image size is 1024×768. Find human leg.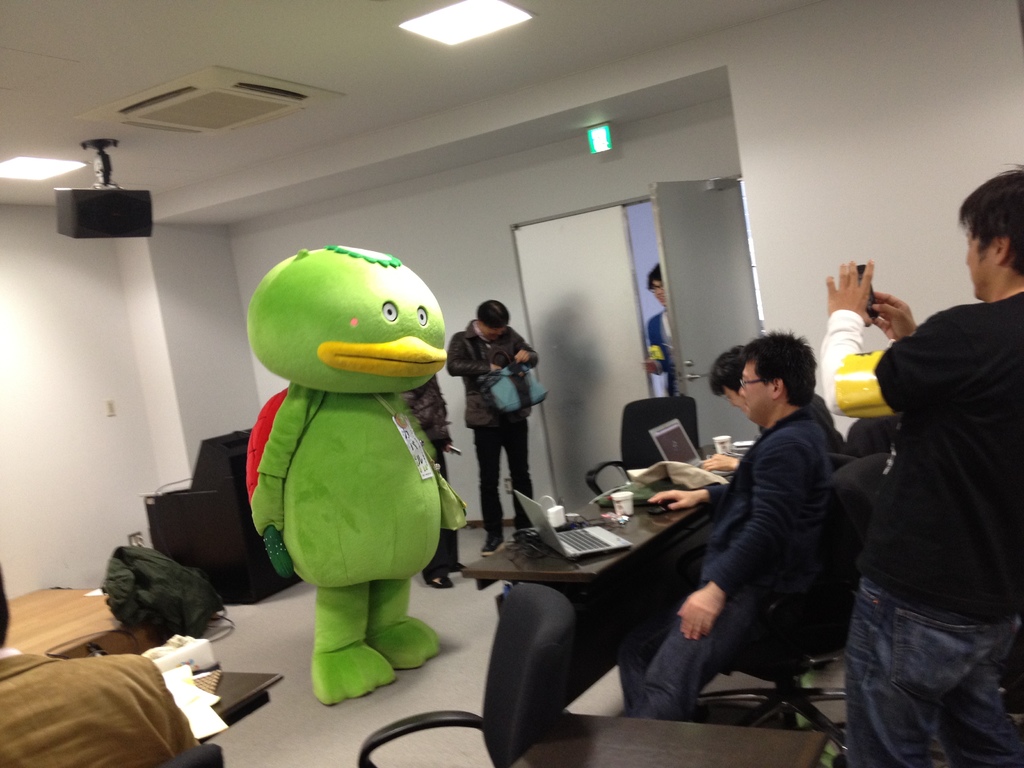
<bbox>945, 623, 1023, 767</bbox>.
